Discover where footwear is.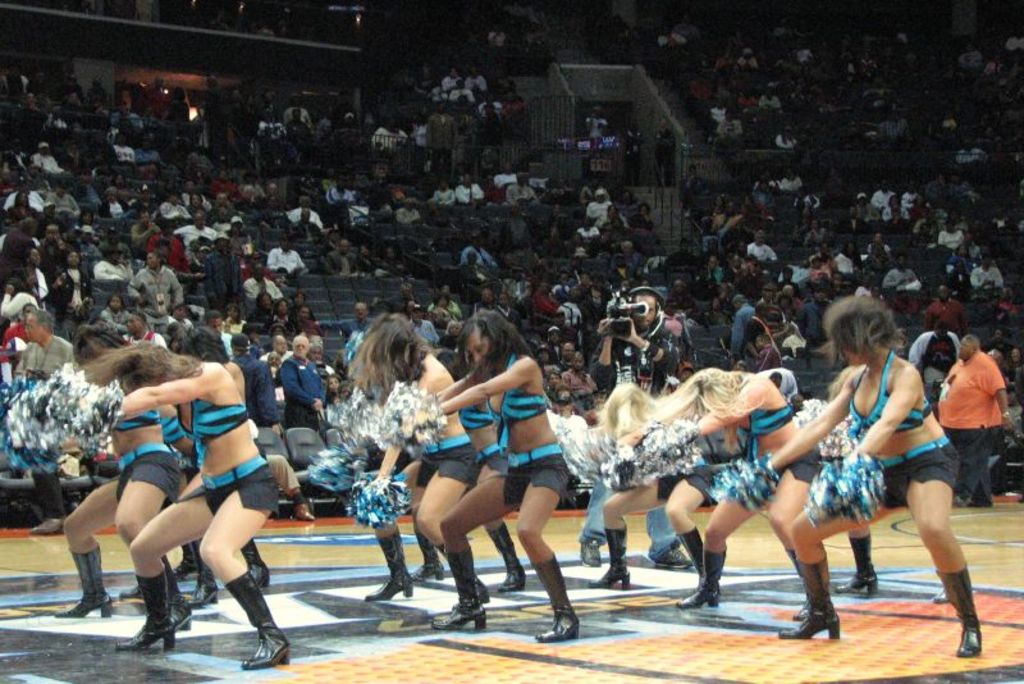
Discovered at crop(361, 521, 411, 602).
